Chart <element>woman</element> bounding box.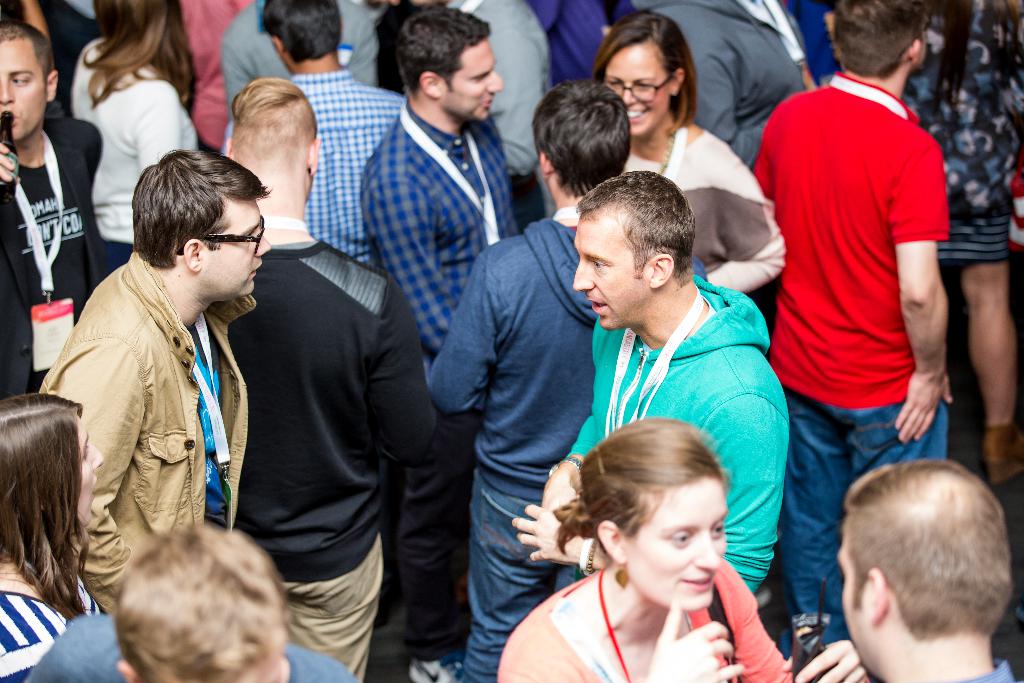
Charted: <box>0,390,106,682</box>.
